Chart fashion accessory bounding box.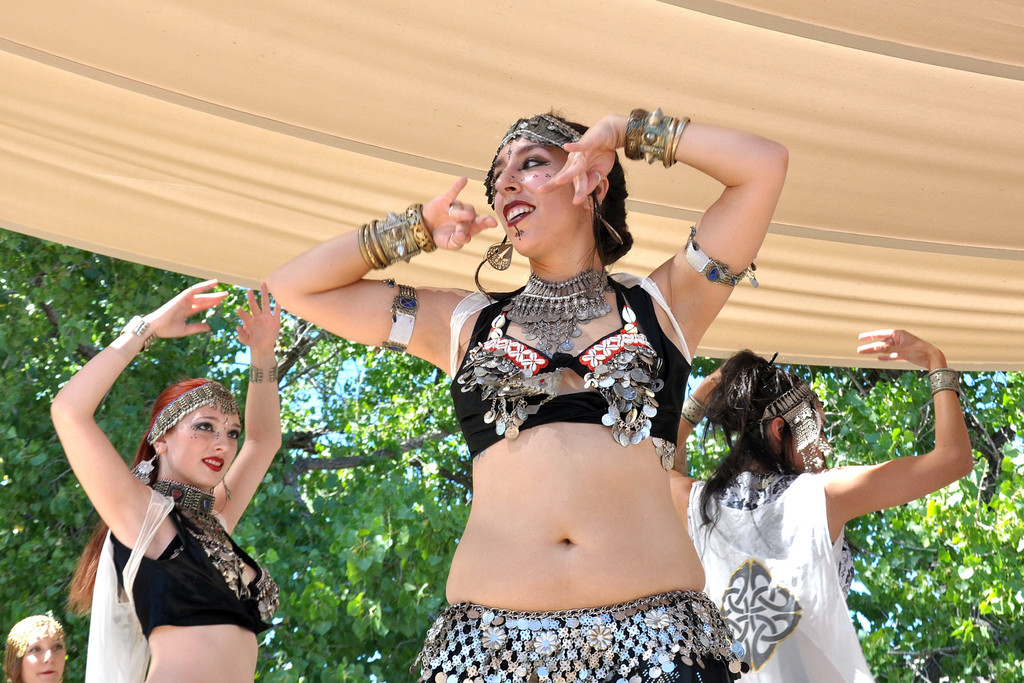
Charted: region(593, 211, 623, 245).
